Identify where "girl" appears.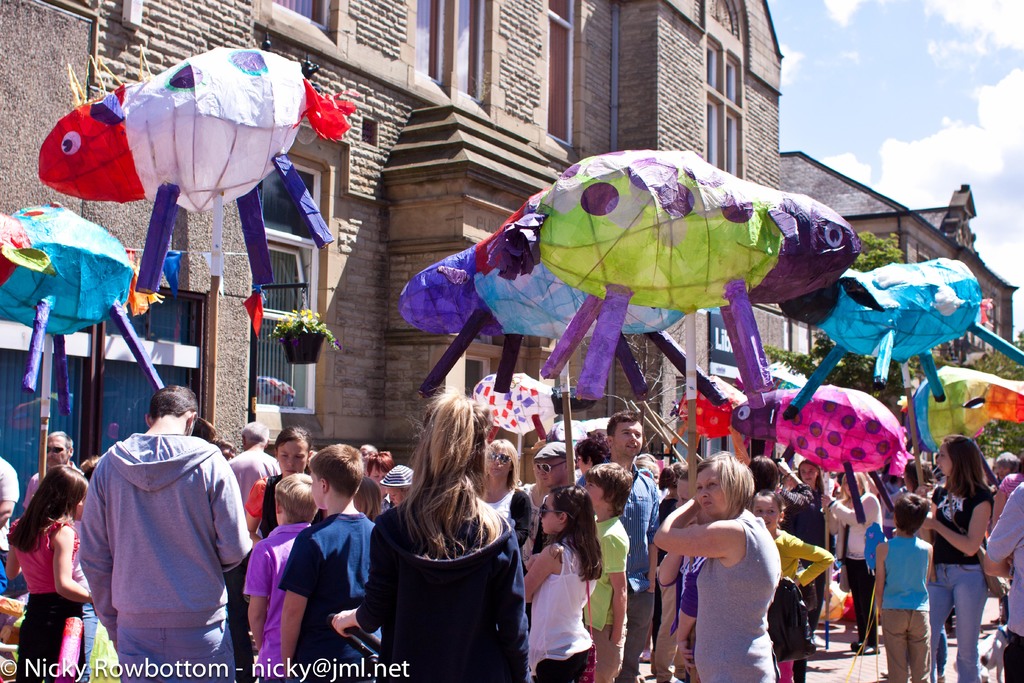
Appears at box(247, 415, 305, 534).
